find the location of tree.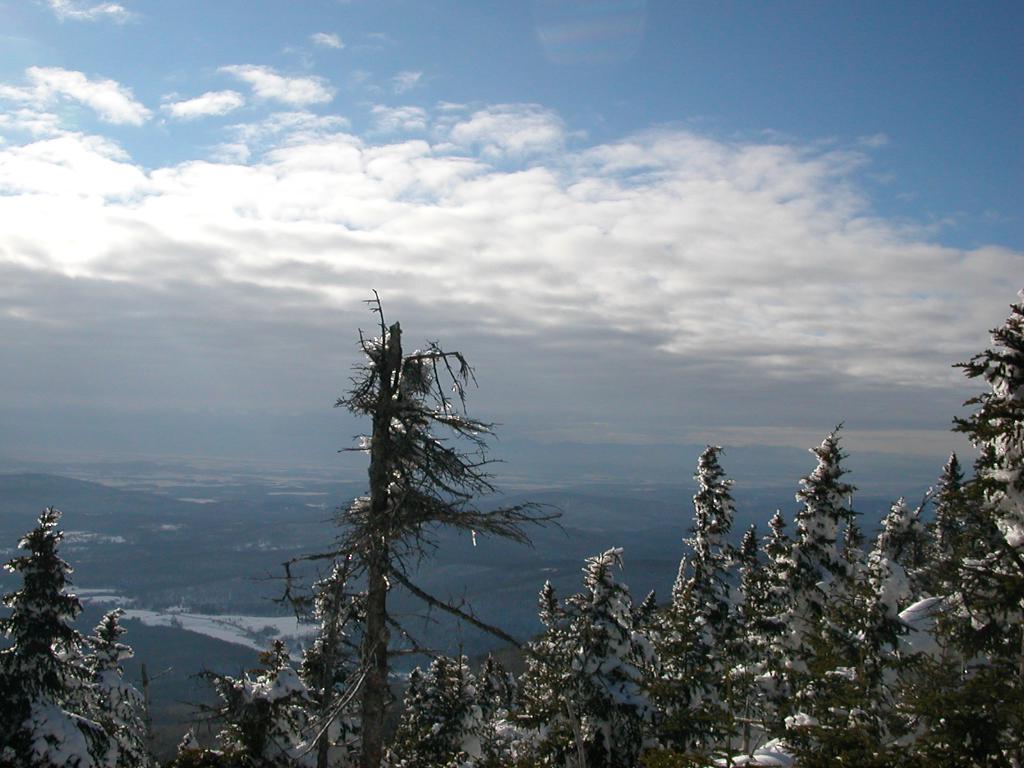
Location: (483,537,664,767).
